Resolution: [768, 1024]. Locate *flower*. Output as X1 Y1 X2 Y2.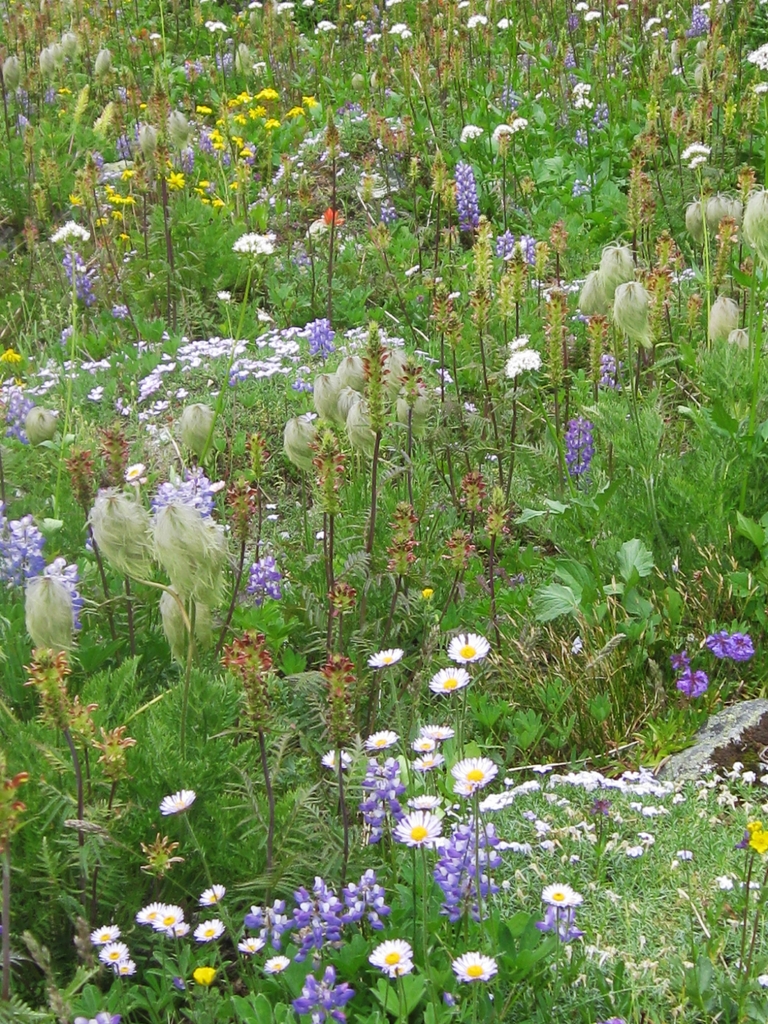
202 882 224 901.
